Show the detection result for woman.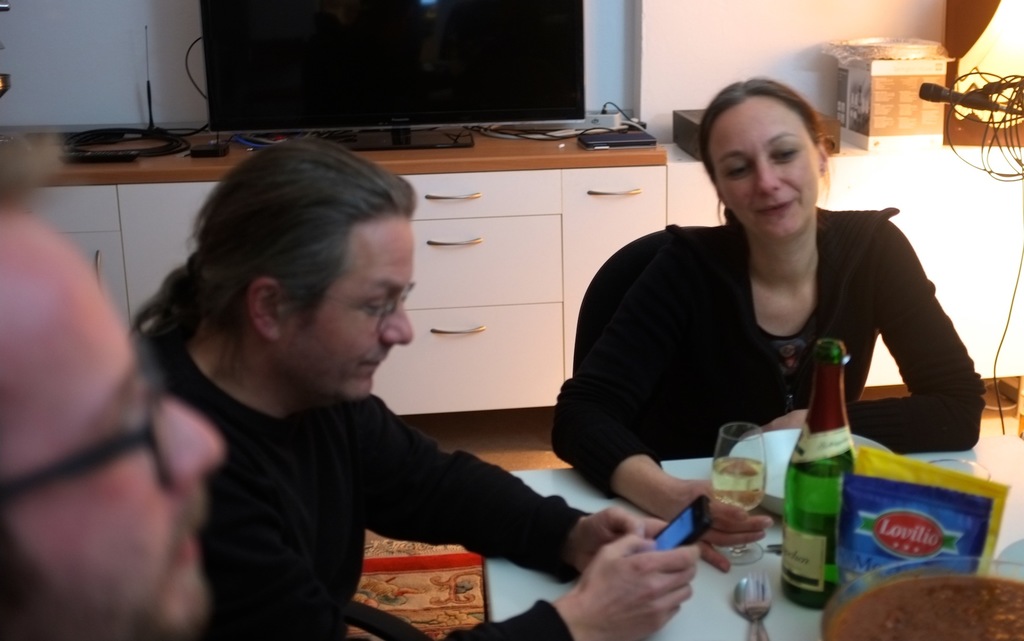
Rect(561, 68, 984, 567).
